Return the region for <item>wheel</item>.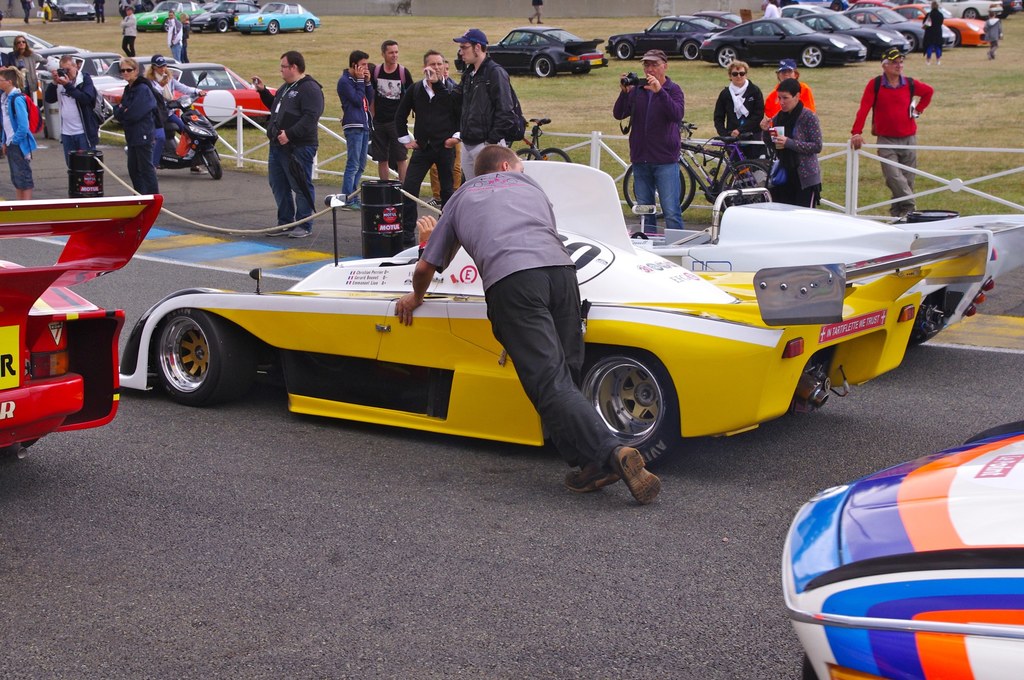
rect(681, 40, 701, 60).
